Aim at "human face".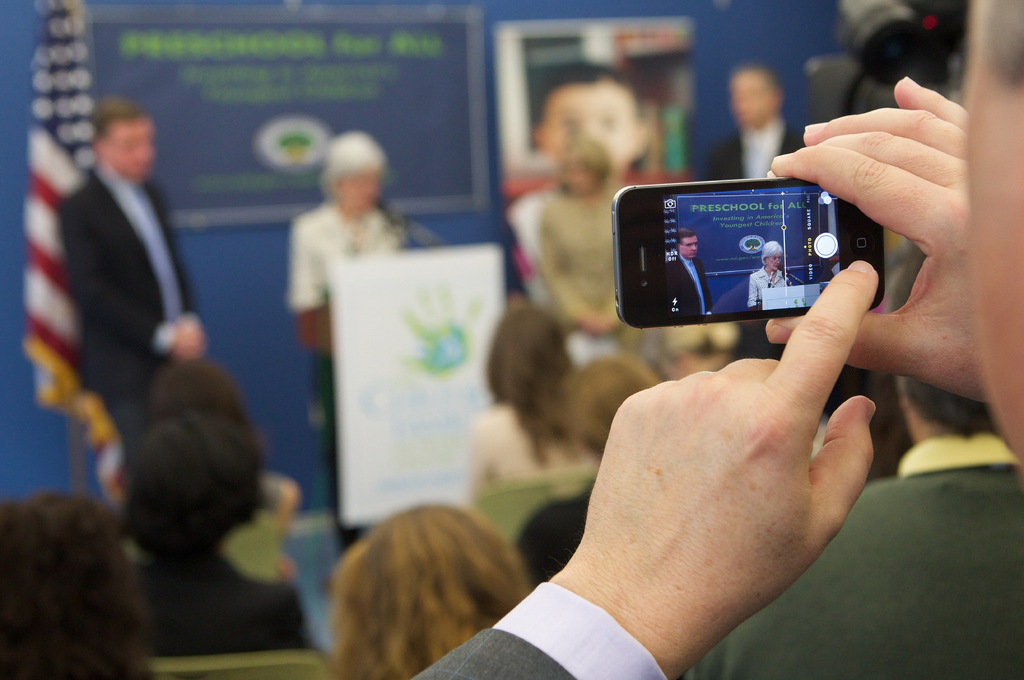
Aimed at {"x1": 681, "y1": 236, "x2": 699, "y2": 261}.
